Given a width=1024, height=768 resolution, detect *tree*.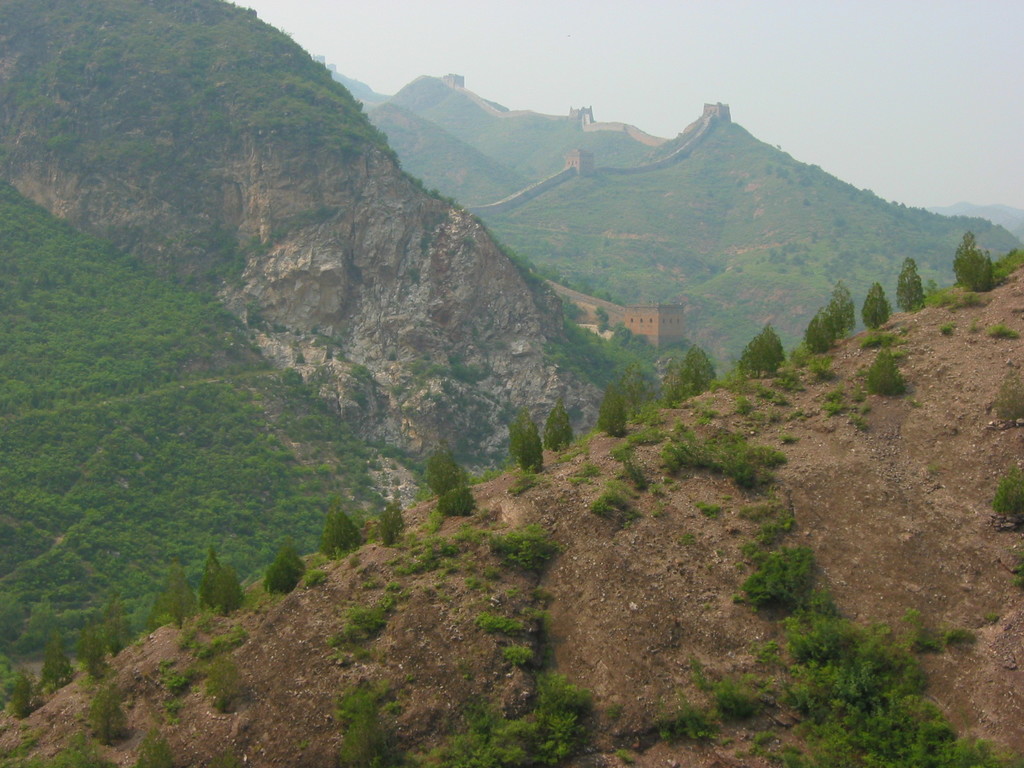
bbox(804, 307, 835, 356).
